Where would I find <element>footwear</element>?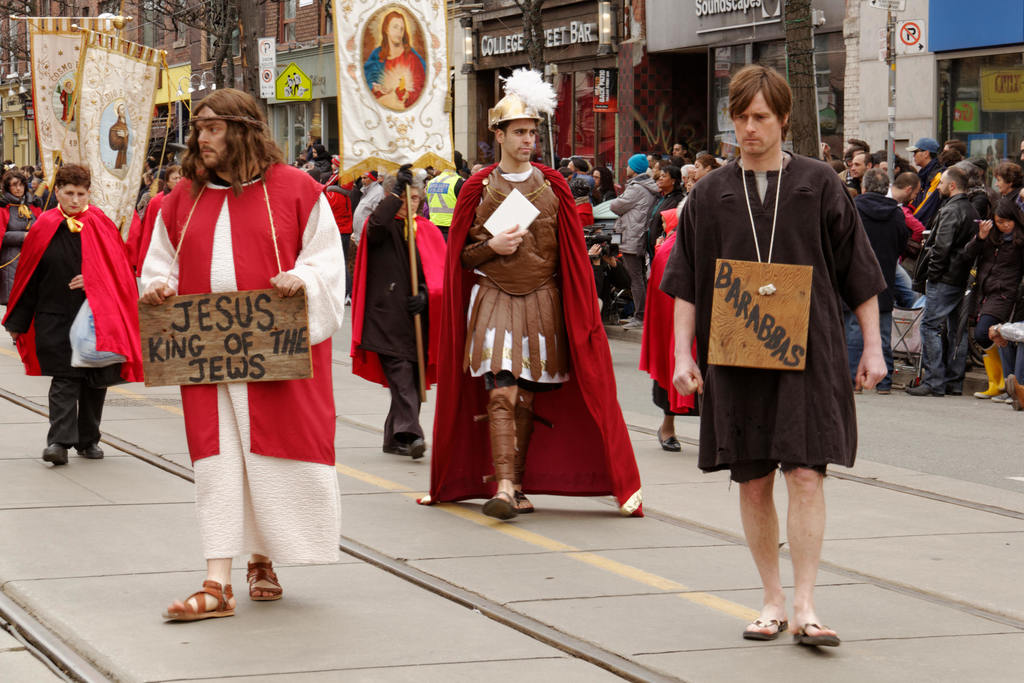
At locate(988, 395, 1002, 403).
